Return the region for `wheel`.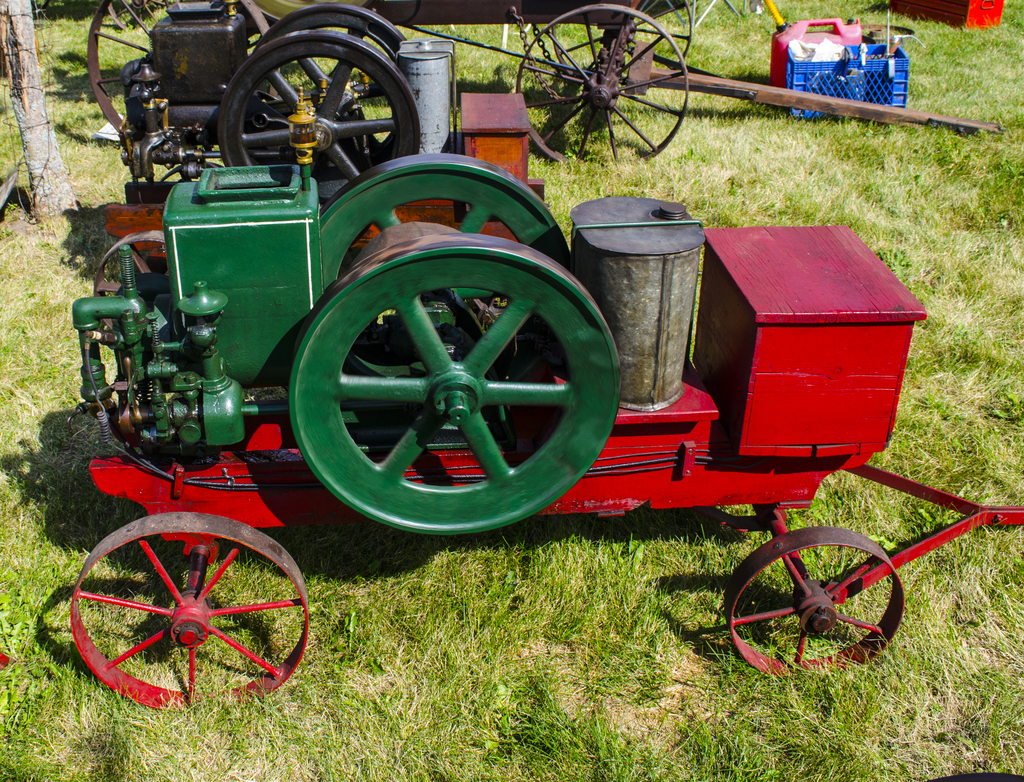
728 527 905 676.
